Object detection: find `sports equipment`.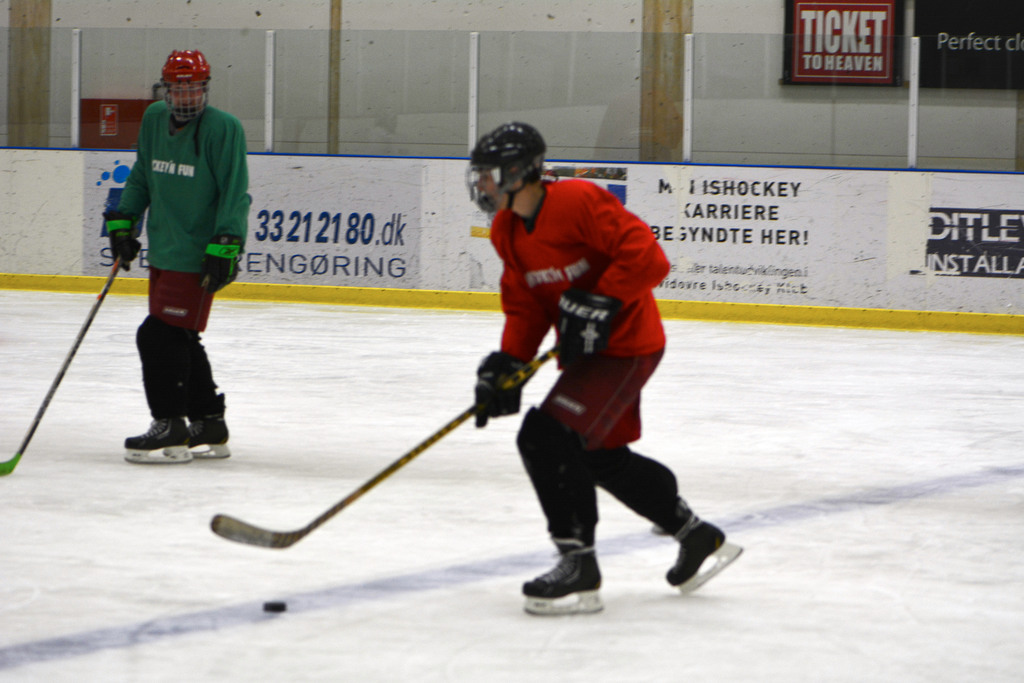
BBox(156, 40, 220, 129).
